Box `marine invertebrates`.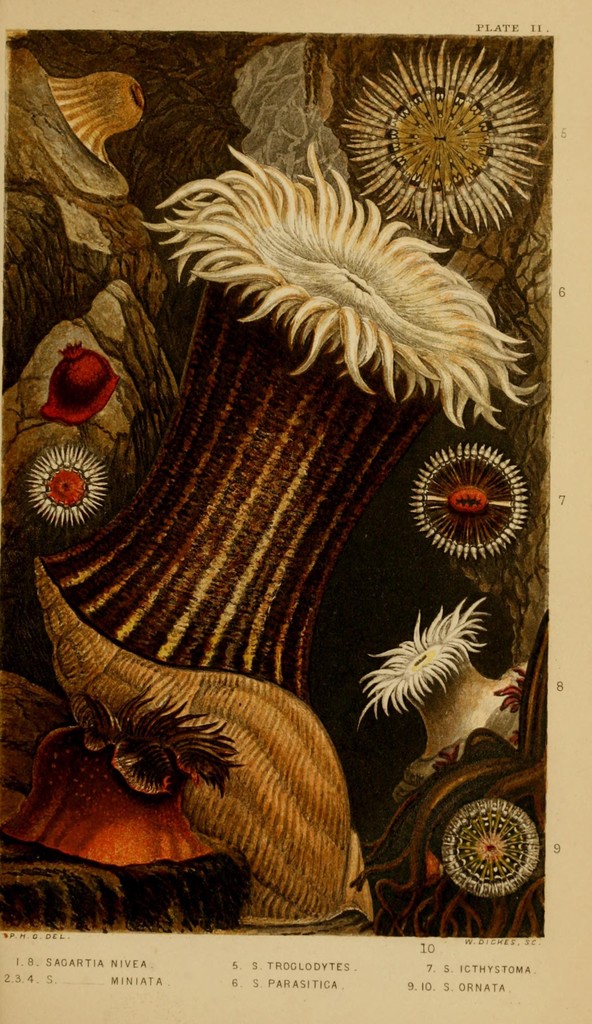
14 436 130 529.
